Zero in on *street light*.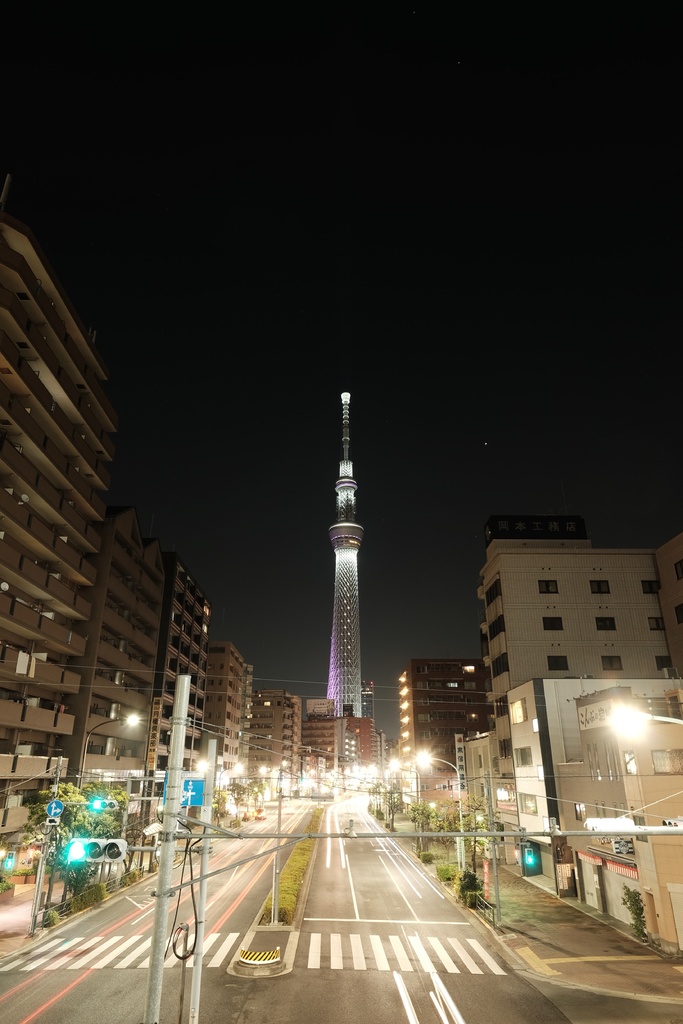
Zeroed in: rect(273, 771, 315, 924).
